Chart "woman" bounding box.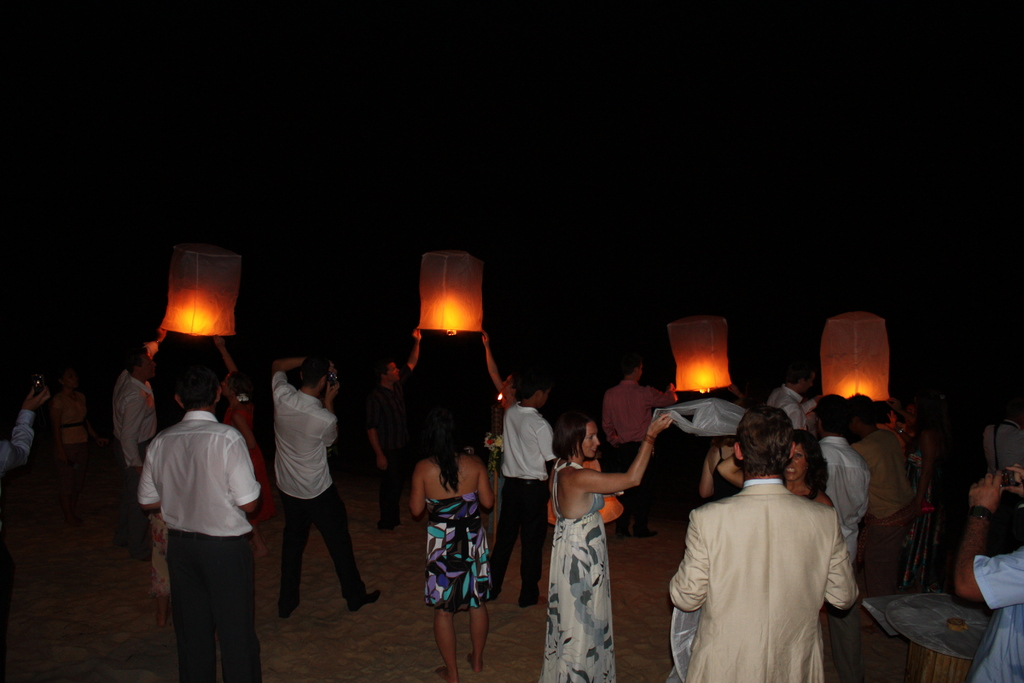
Charted: 535:389:635:674.
